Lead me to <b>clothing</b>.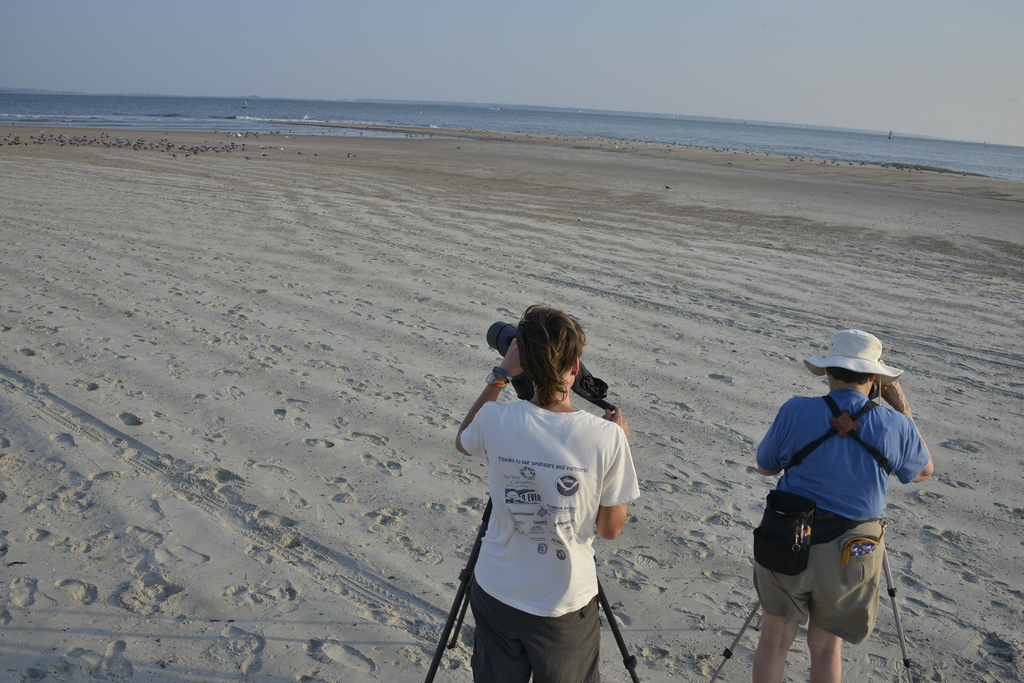
Lead to box(749, 382, 938, 642).
